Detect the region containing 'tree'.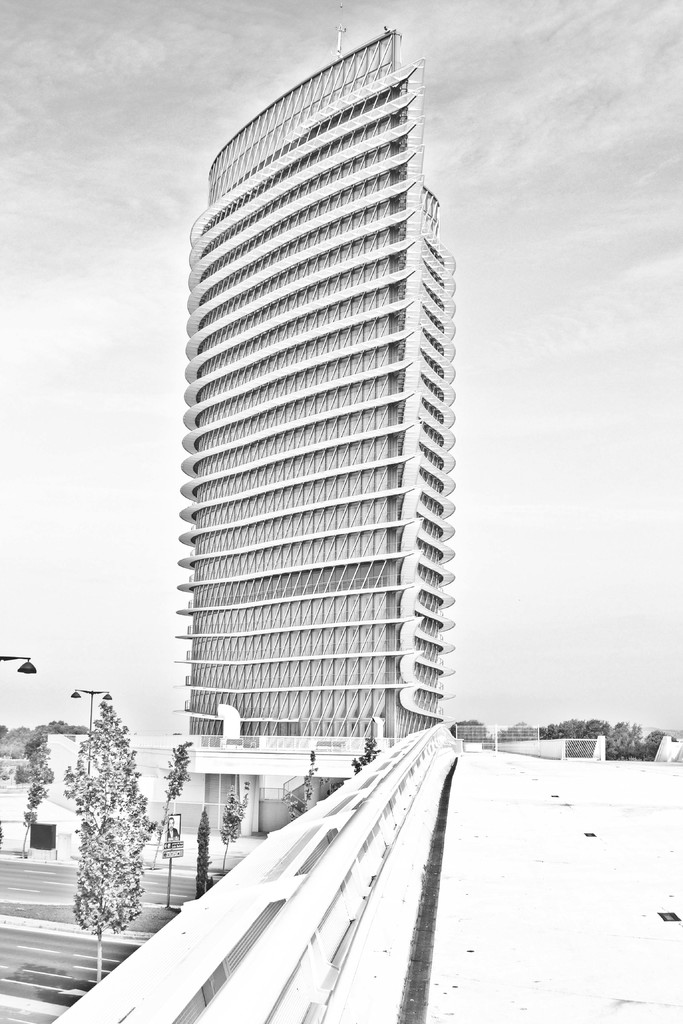
<box>52,680,165,956</box>.
